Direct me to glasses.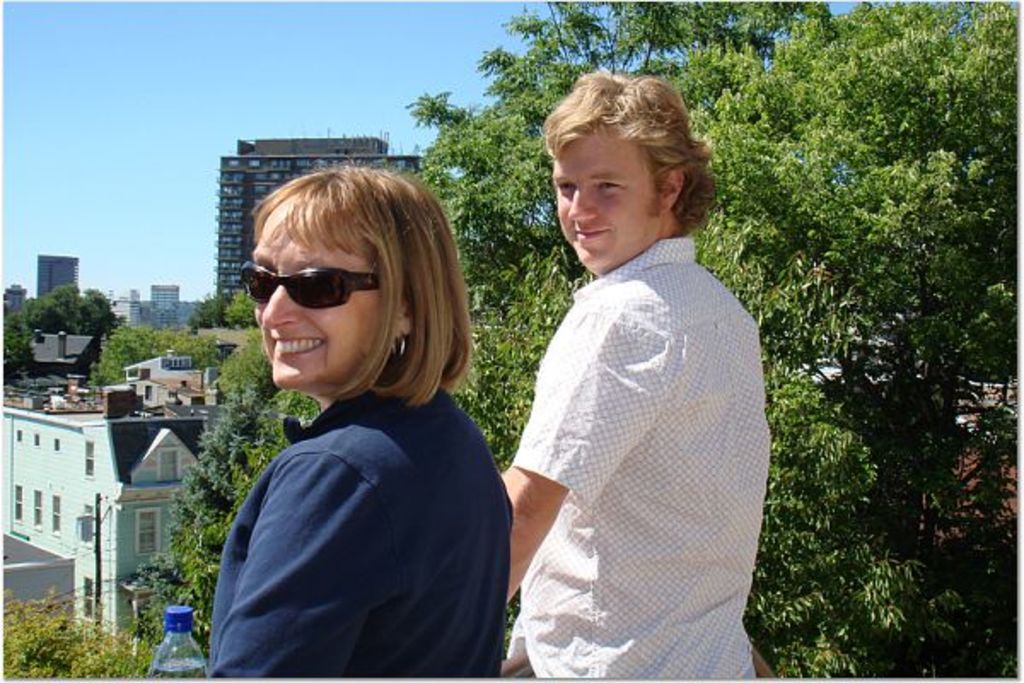
Direction: <bbox>237, 251, 382, 314</bbox>.
